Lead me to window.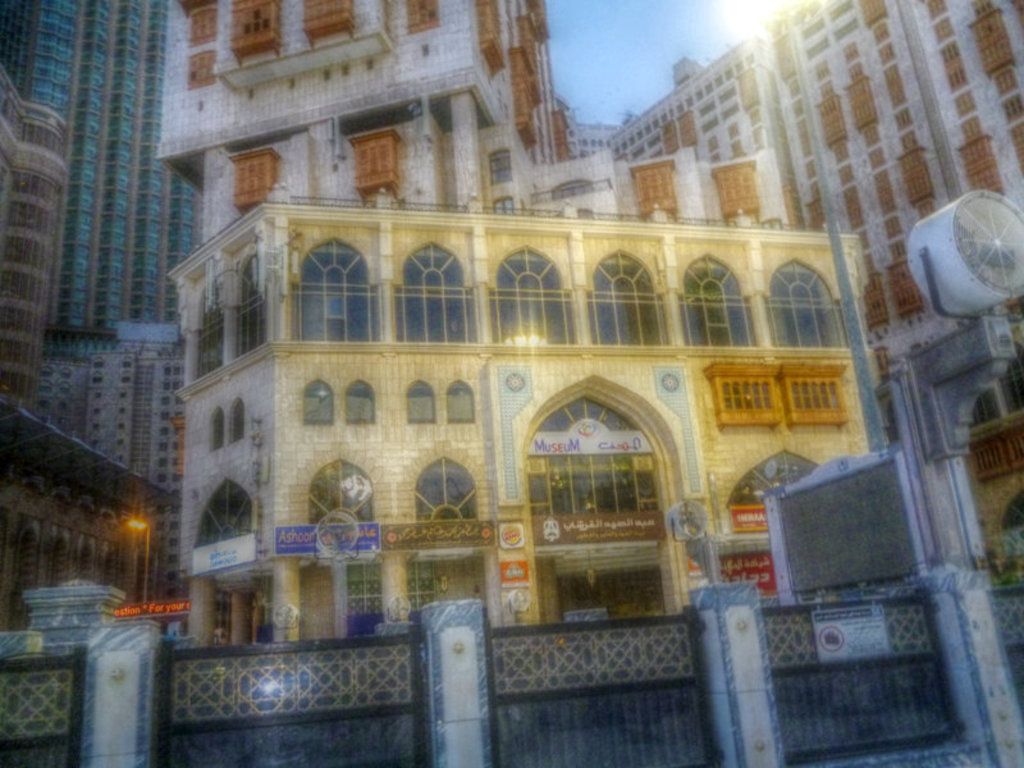
Lead to Rect(397, 237, 477, 347).
